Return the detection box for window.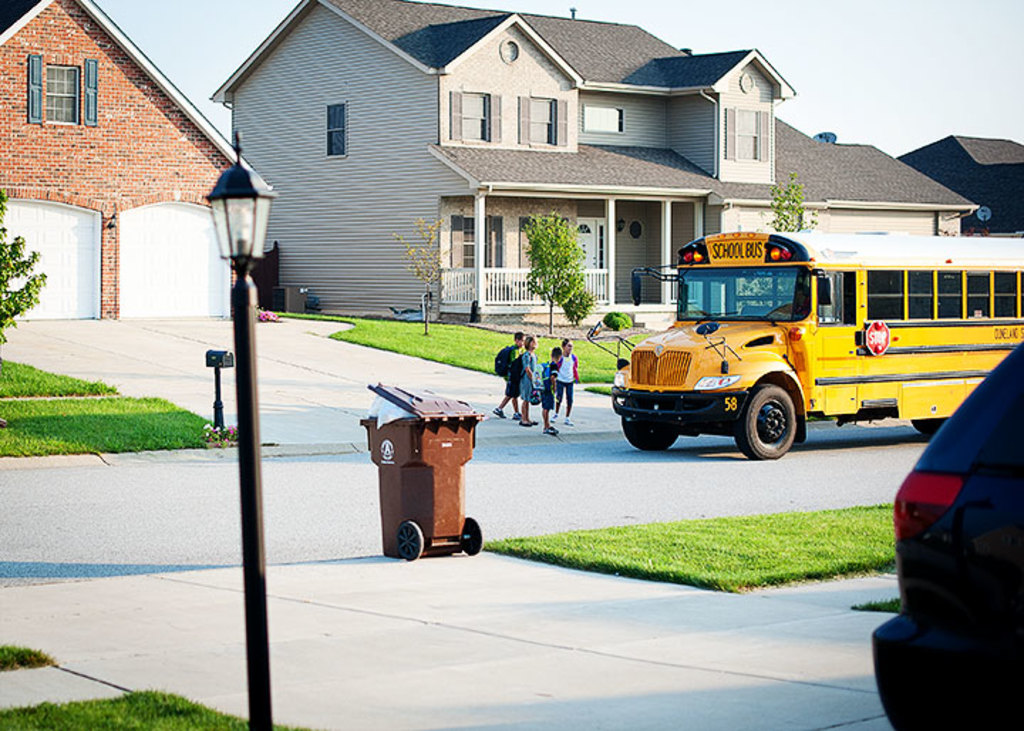
Rect(455, 90, 496, 144).
